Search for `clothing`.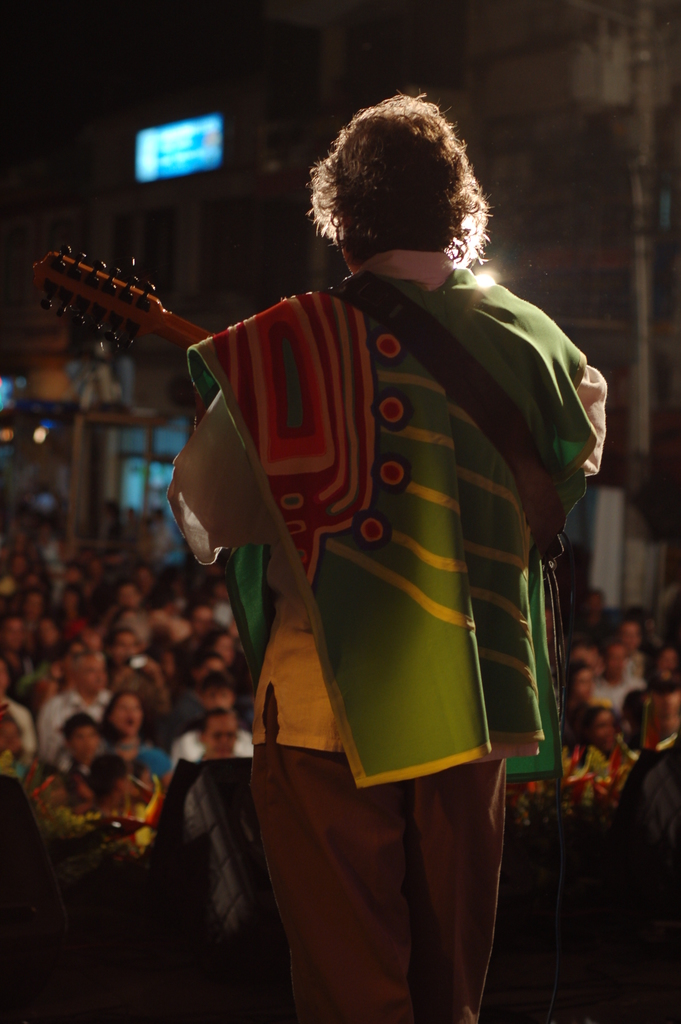
Found at <bbox>166, 213, 590, 864</bbox>.
